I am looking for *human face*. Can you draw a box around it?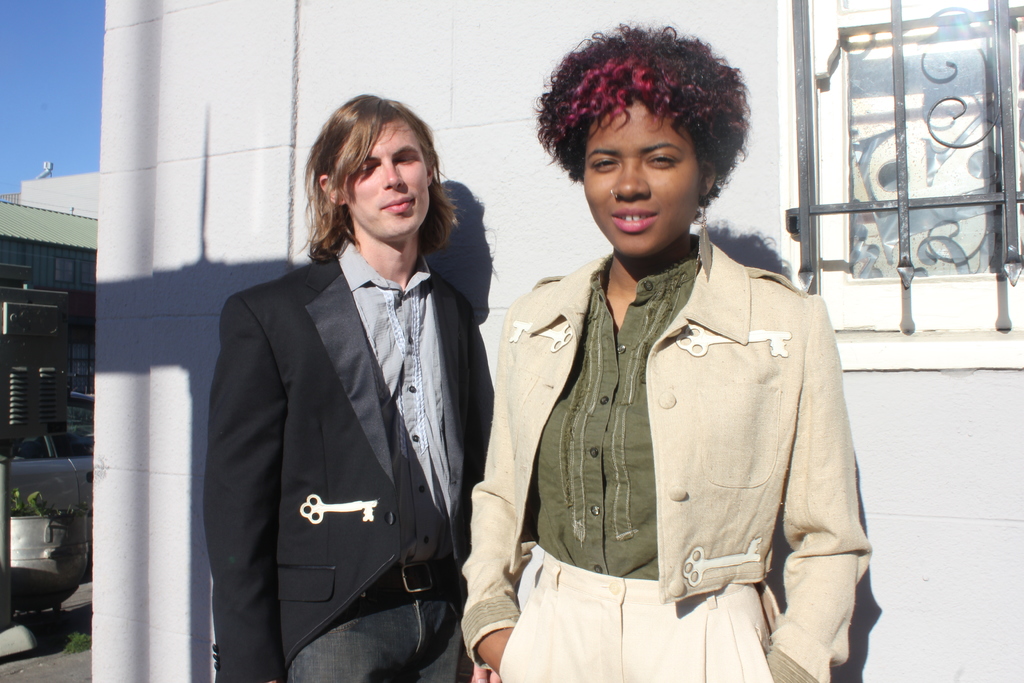
Sure, the bounding box is x1=577 y1=95 x2=698 y2=260.
